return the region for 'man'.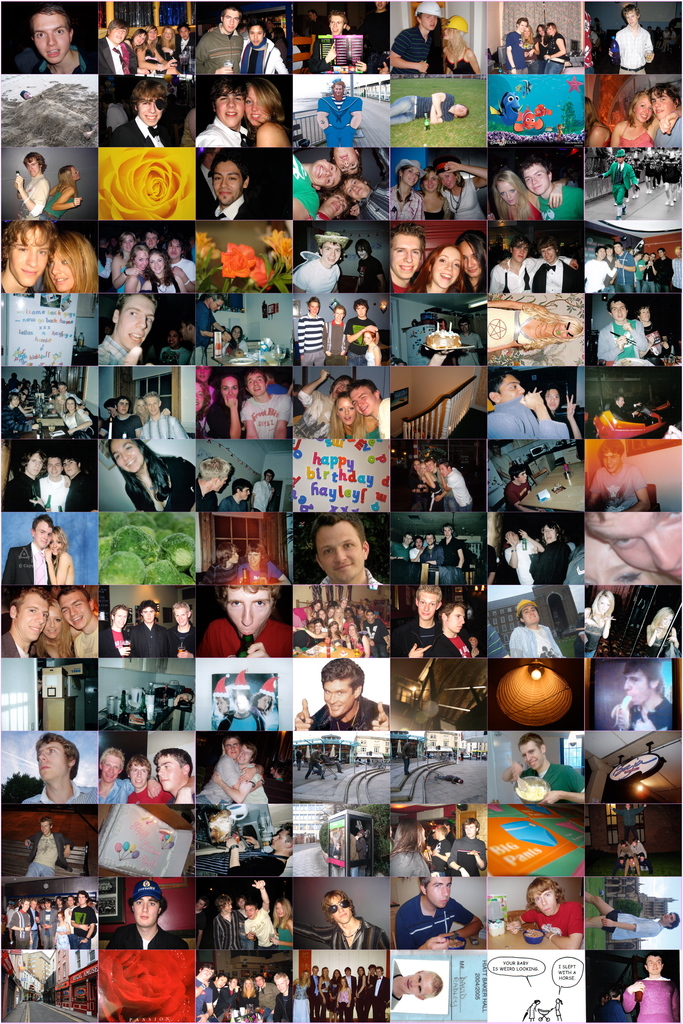
[0,516,59,588].
